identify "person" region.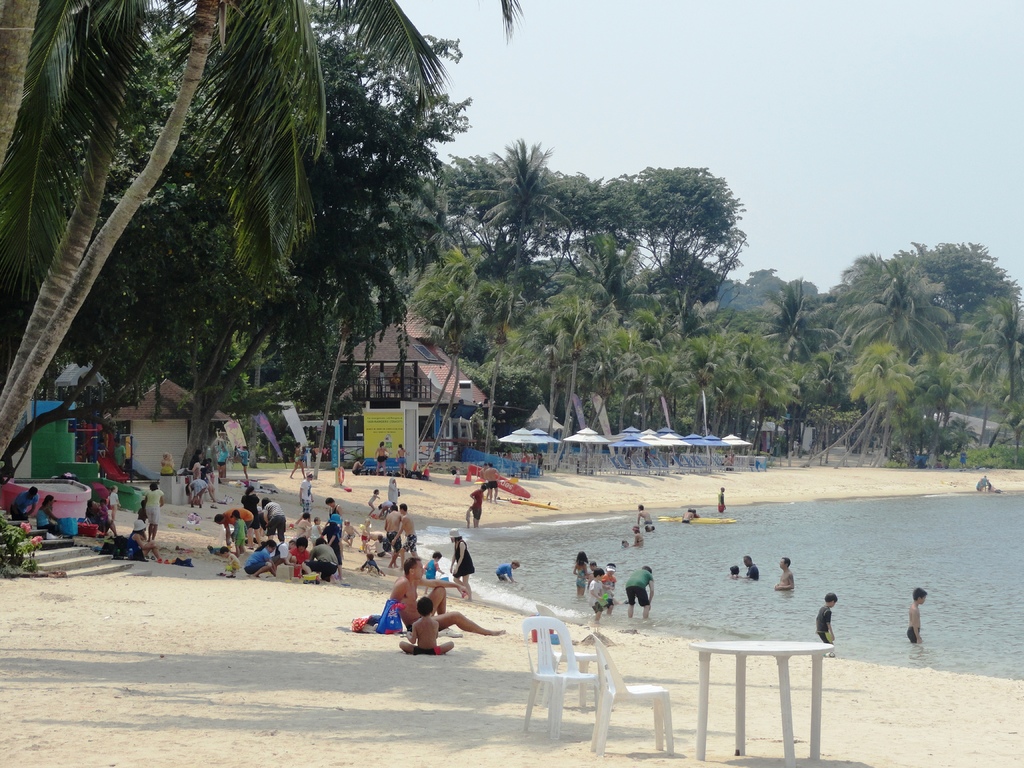
Region: [813,591,835,650].
